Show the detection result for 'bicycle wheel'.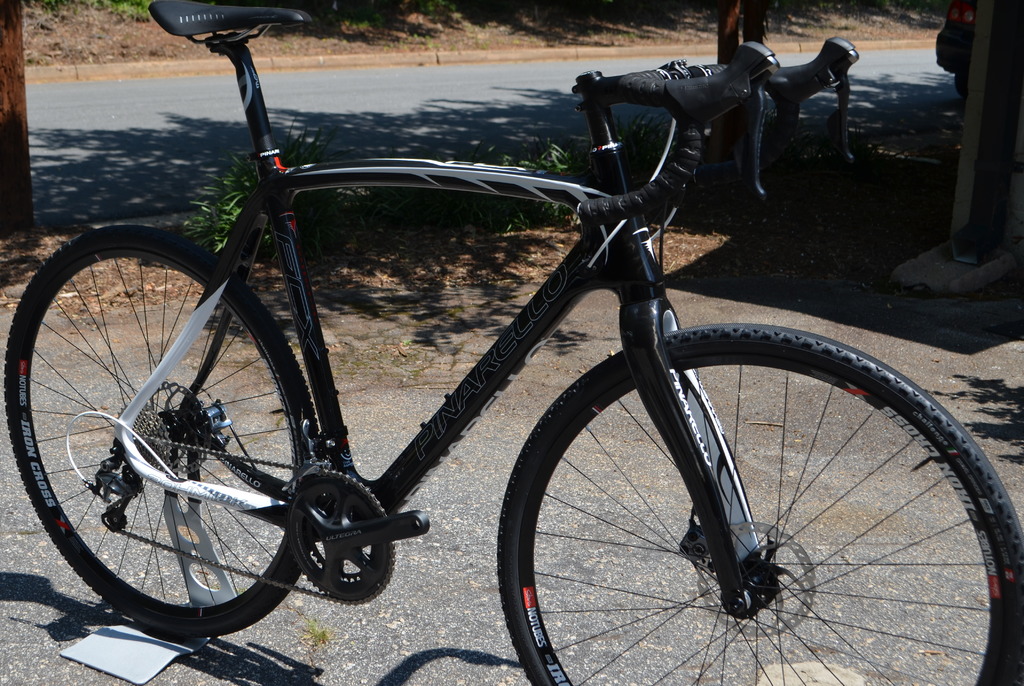
l=14, t=250, r=330, b=646.
